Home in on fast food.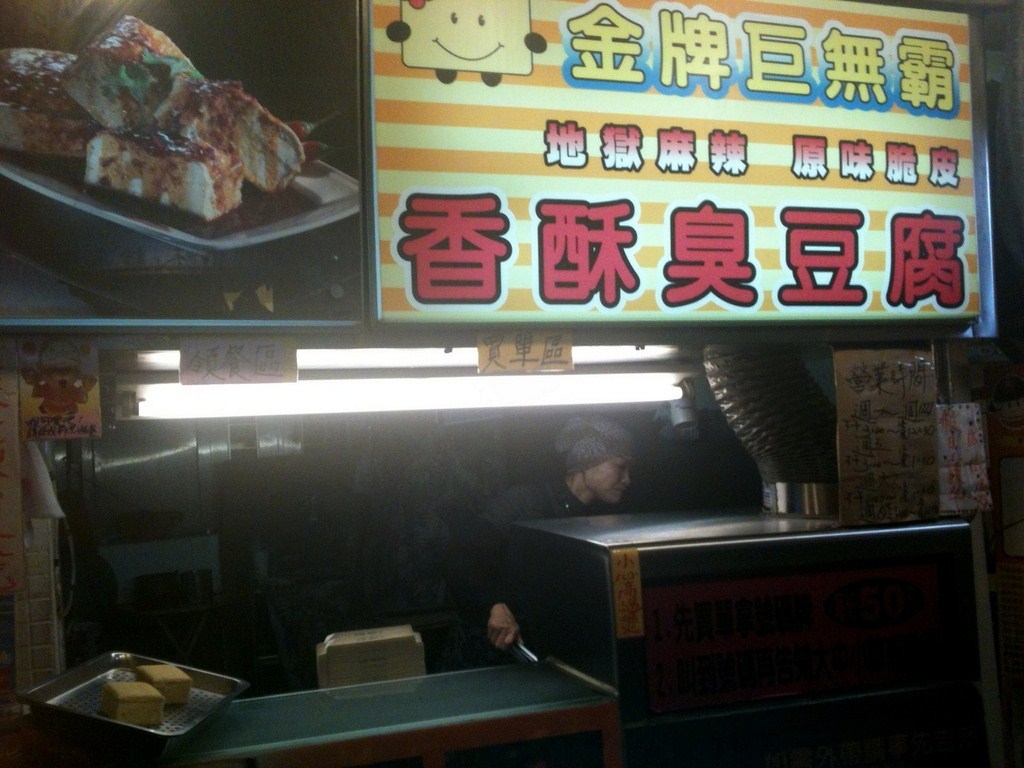
Homed in at locate(9, 31, 309, 230).
